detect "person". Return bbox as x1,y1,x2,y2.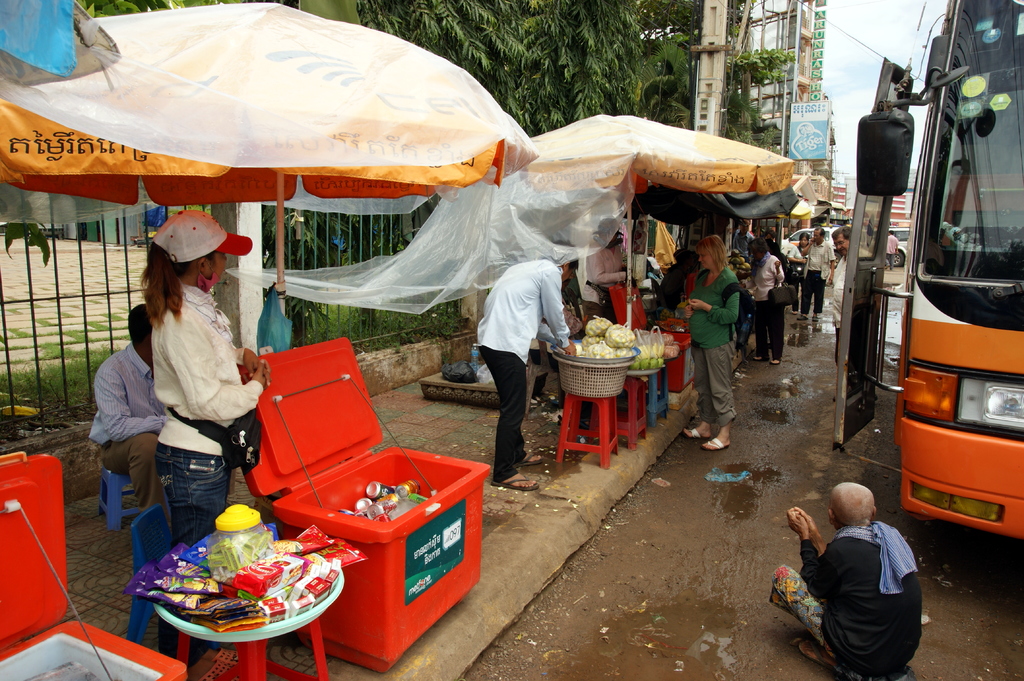
676,234,742,459.
